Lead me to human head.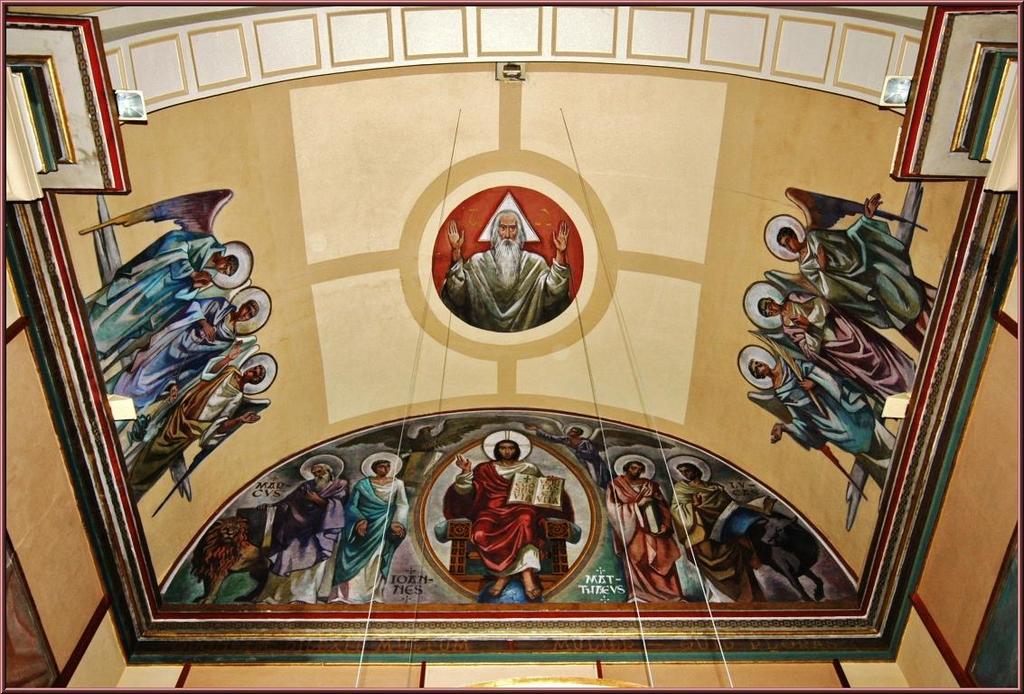
Lead to left=567, top=424, right=584, bottom=438.
